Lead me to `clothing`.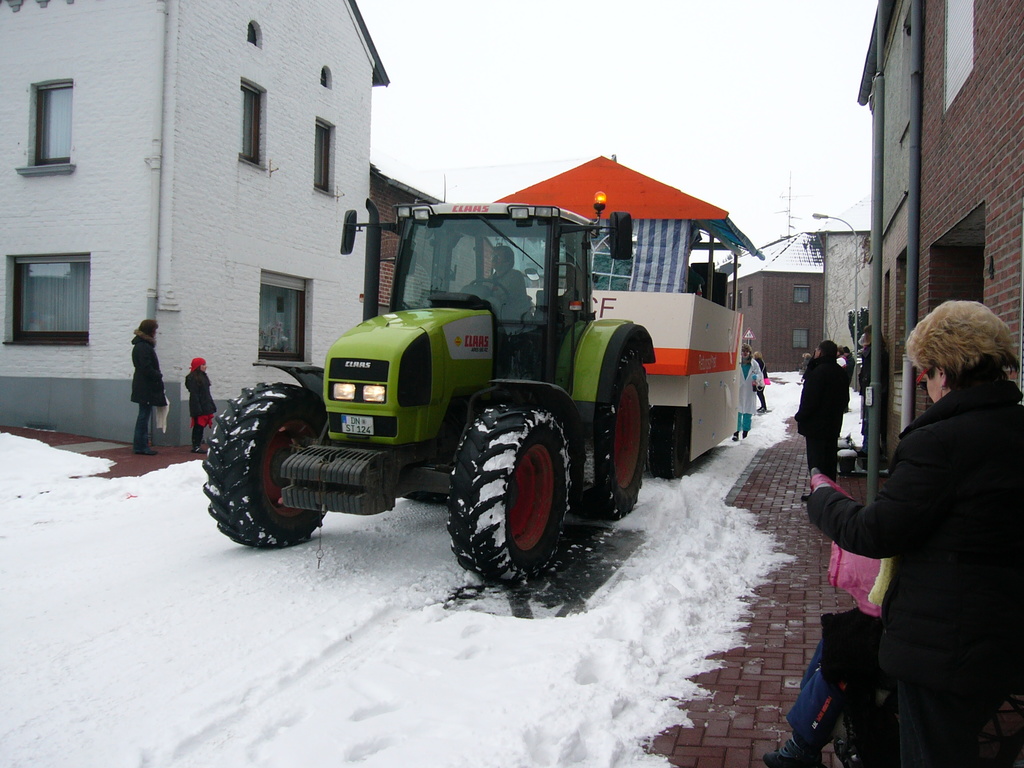
Lead to l=799, t=356, r=850, b=486.
